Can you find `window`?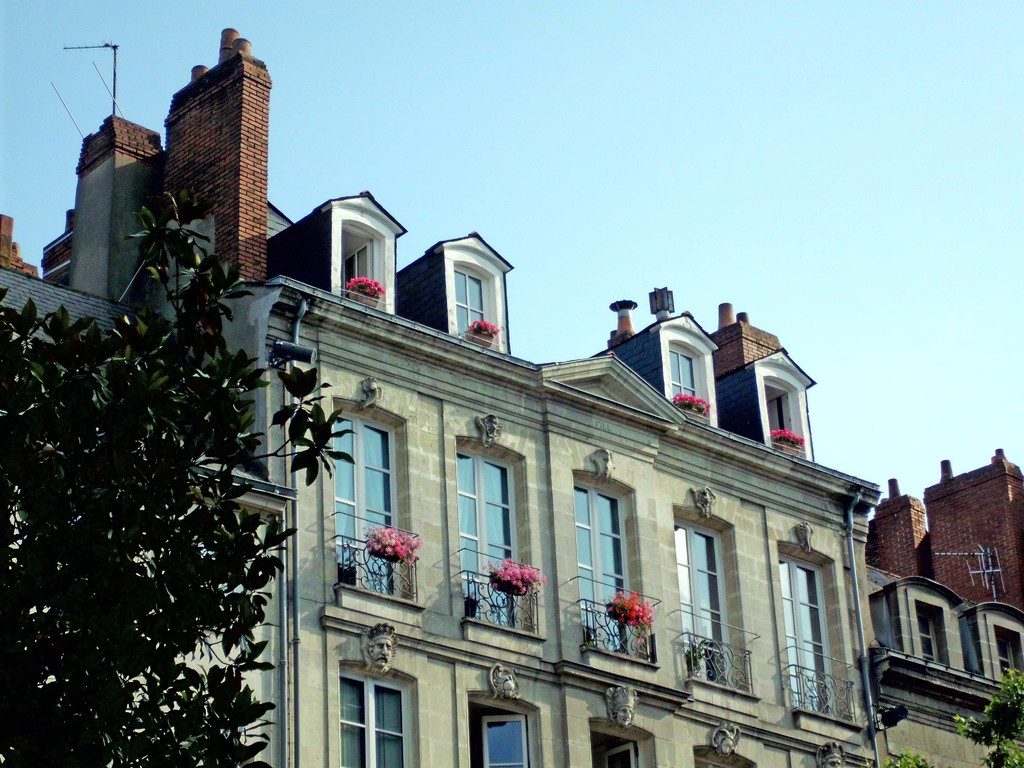
Yes, bounding box: x1=326 y1=647 x2=421 y2=767.
